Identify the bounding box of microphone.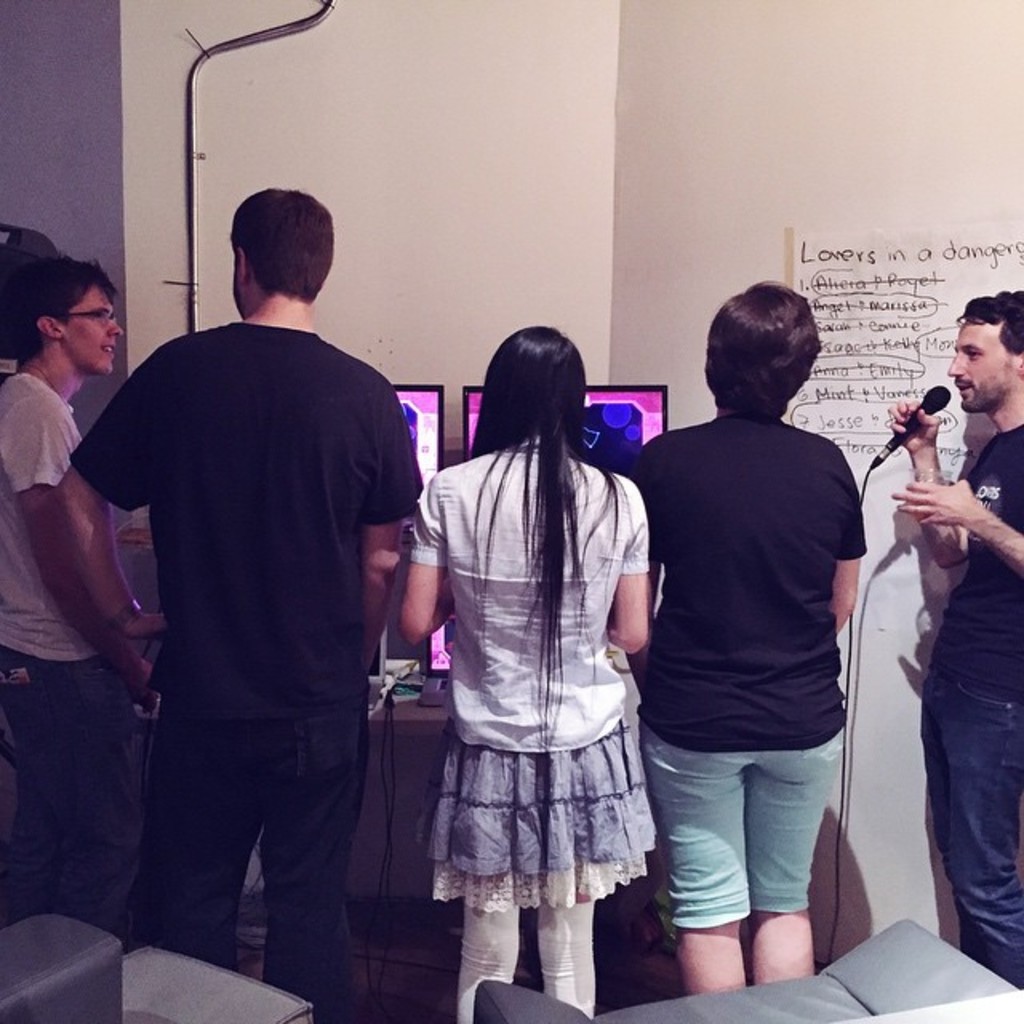
[869, 386, 963, 472].
